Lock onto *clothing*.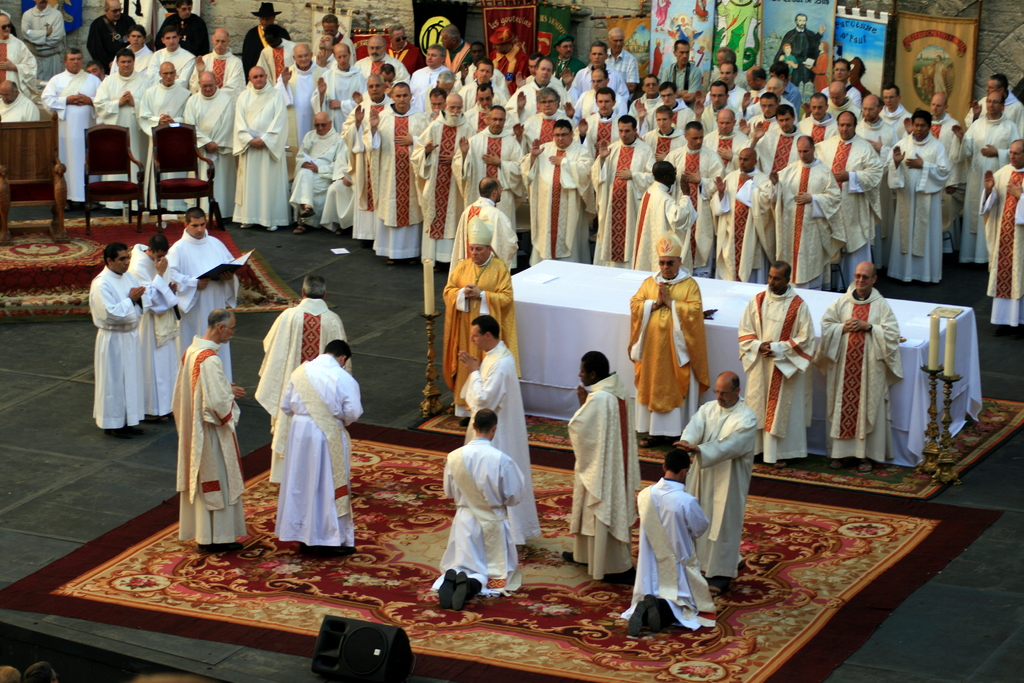
Locked: bbox=(145, 42, 197, 88).
